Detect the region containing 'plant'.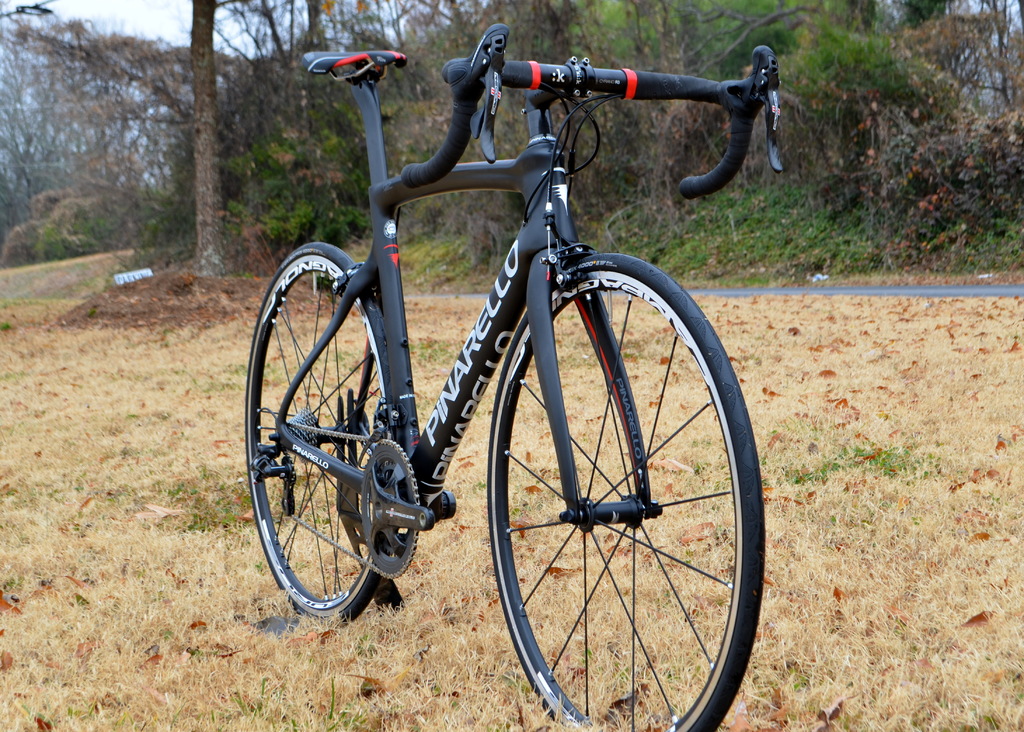
locate(877, 212, 1022, 275).
